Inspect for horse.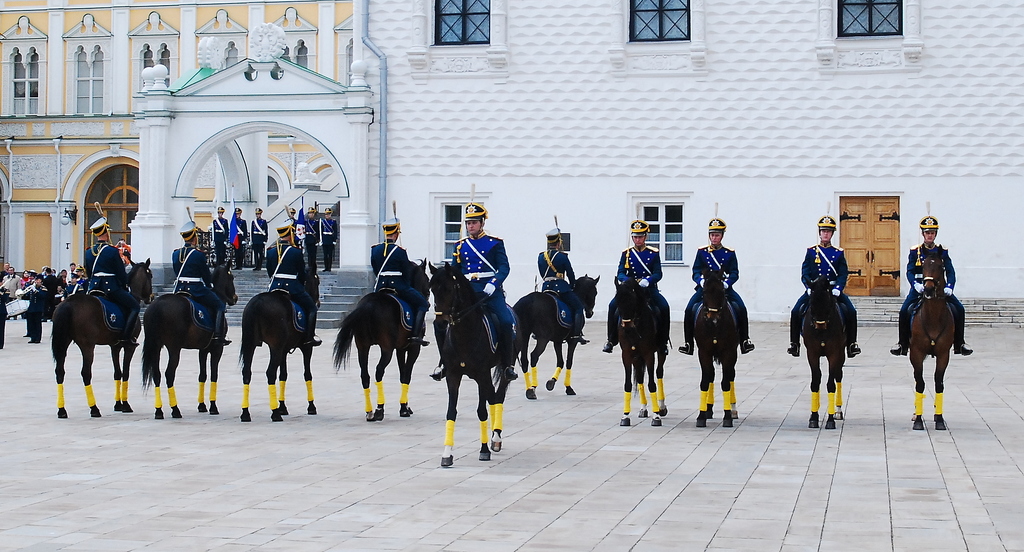
Inspection: [x1=427, y1=259, x2=521, y2=464].
